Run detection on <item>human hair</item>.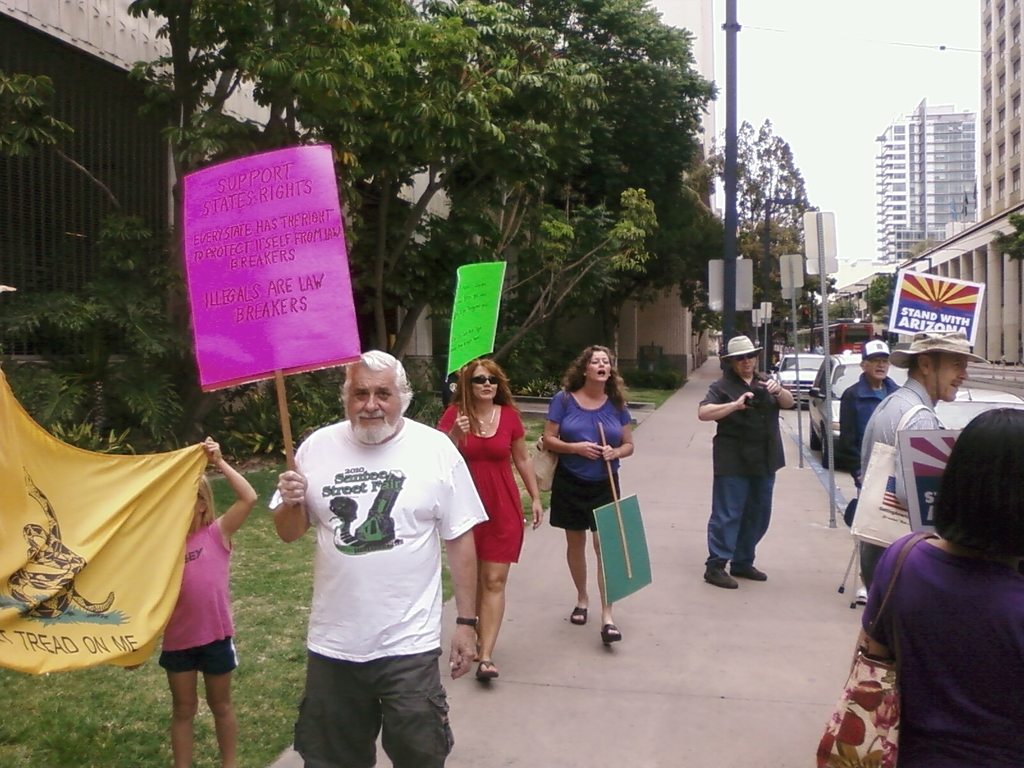
Result: x1=927 y1=408 x2=1023 y2=553.
